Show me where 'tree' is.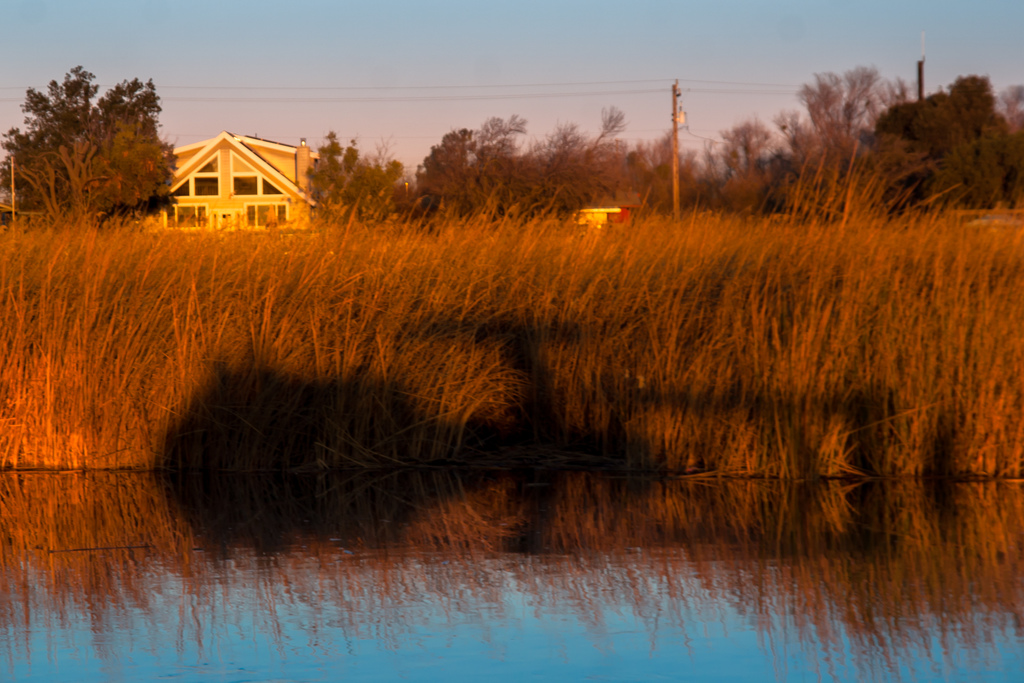
'tree' is at 785:53:1023:213.
